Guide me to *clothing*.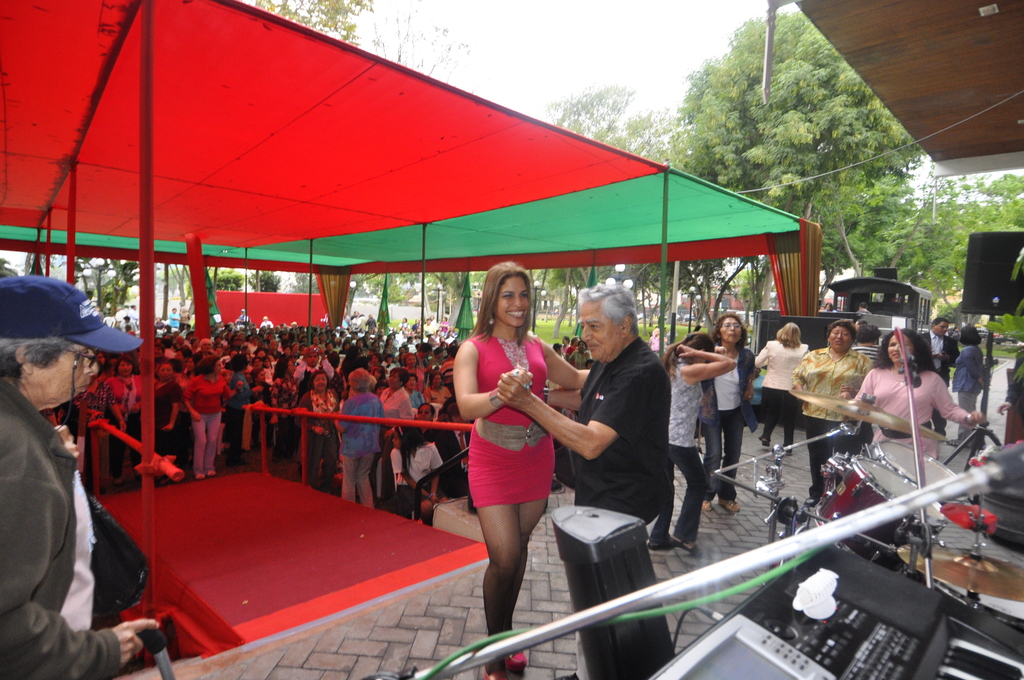
Guidance: 0, 375, 120, 679.
